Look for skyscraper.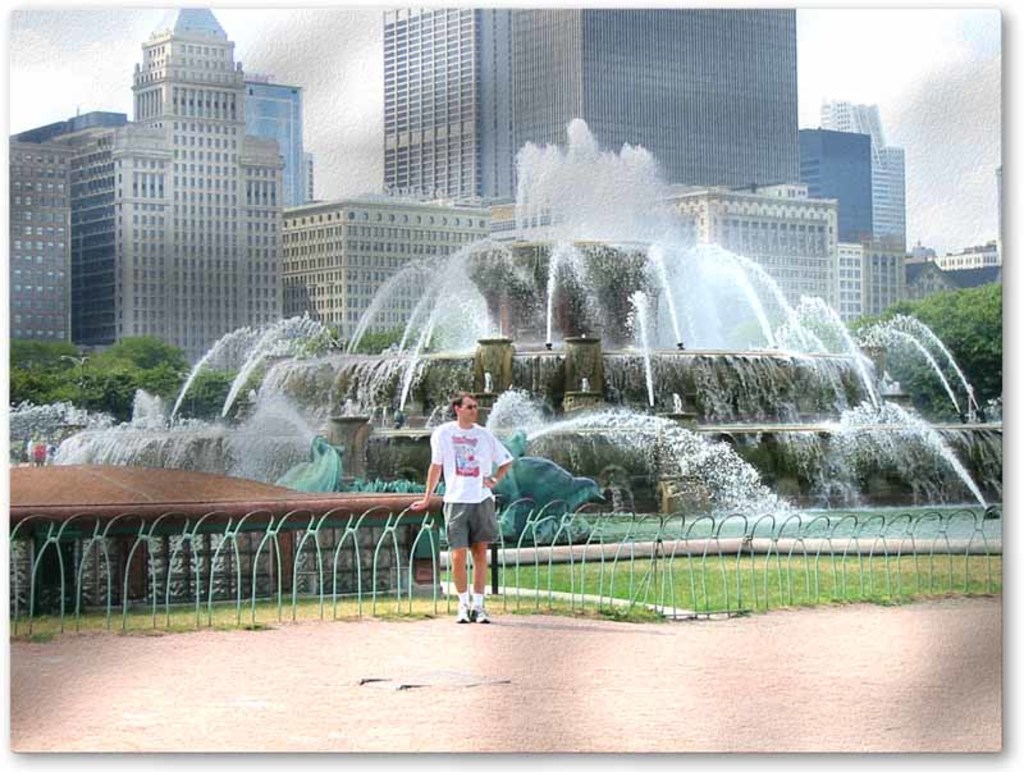
Found: select_region(378, 0, 808, 221).
